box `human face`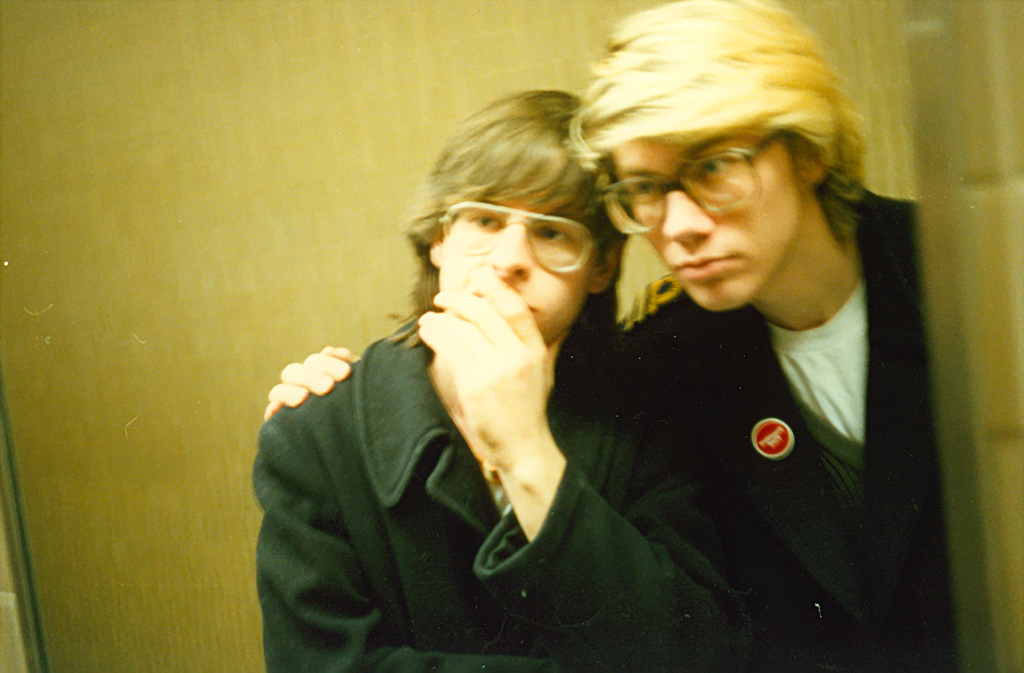
rect(609, 139, 801, 310)
